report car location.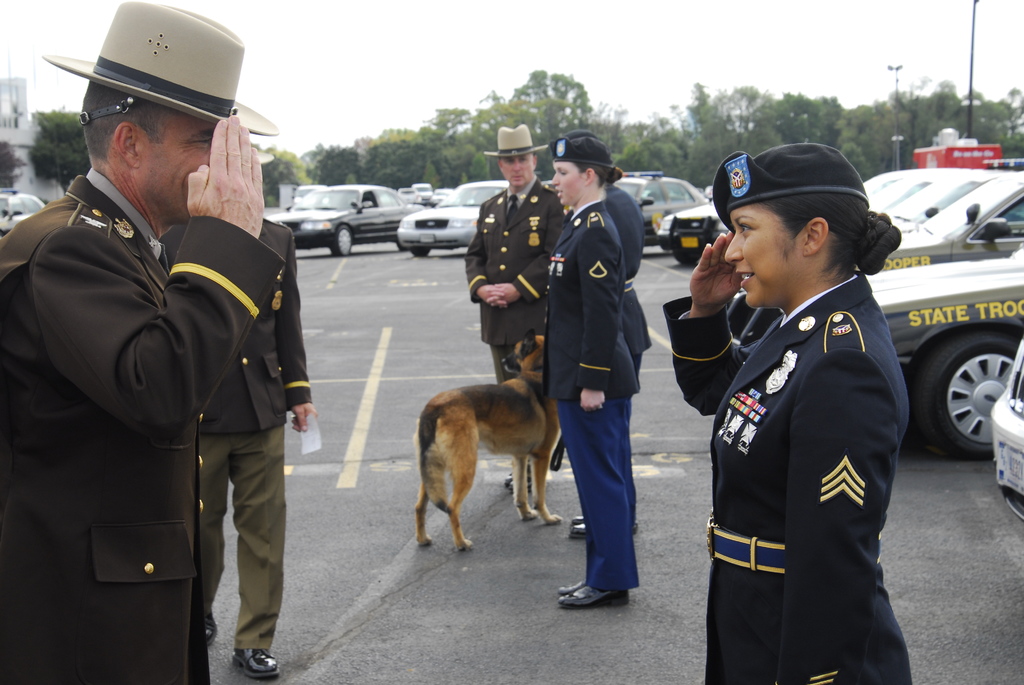
Report: detection(0, 185, 44, 233).
